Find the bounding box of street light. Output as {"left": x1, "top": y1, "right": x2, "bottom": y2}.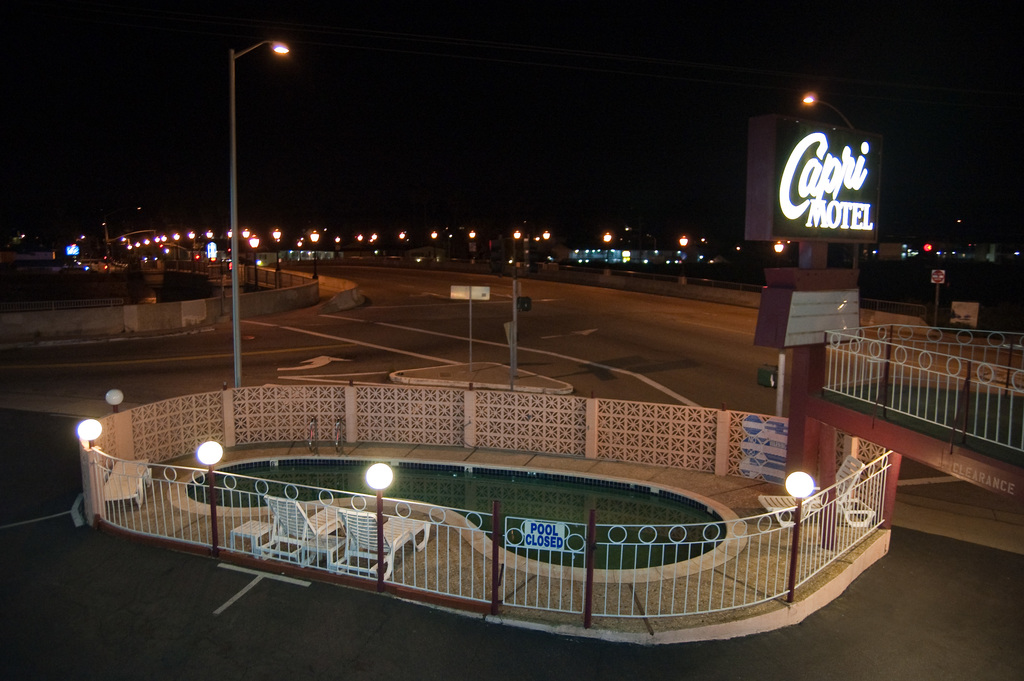
{"left": 311, "top": 227, "right": 319, "bottom": 281}.
